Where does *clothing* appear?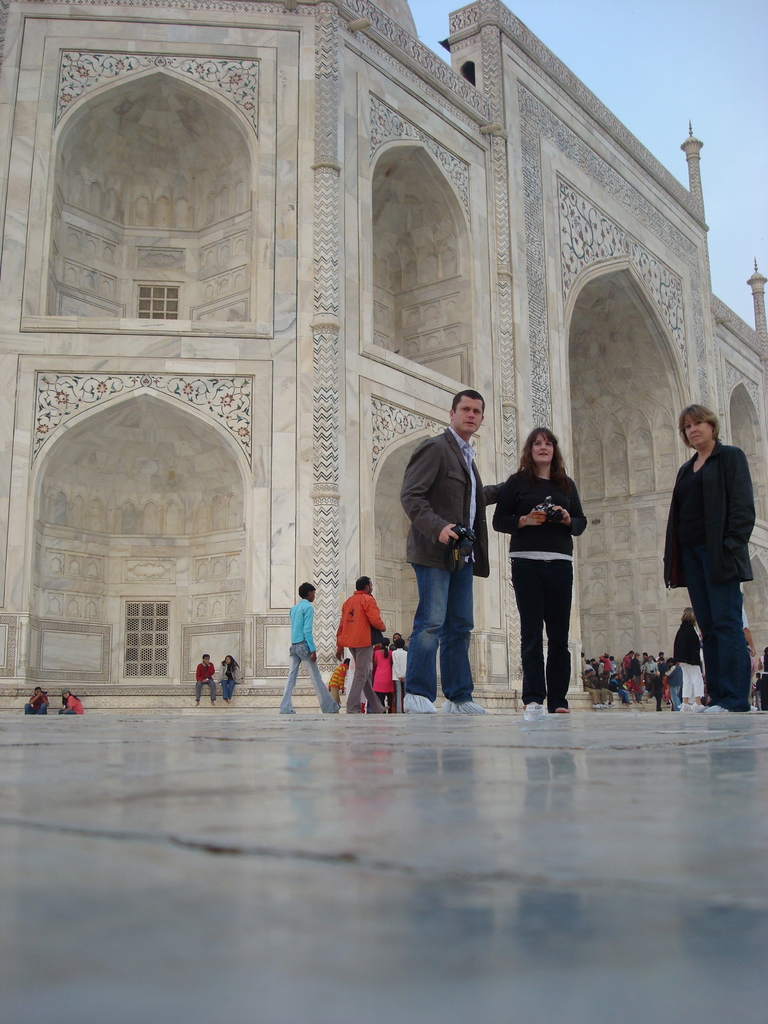
Appears at {"x1": 488, "y1": 465, "x2": 586, "y2": 708}.
